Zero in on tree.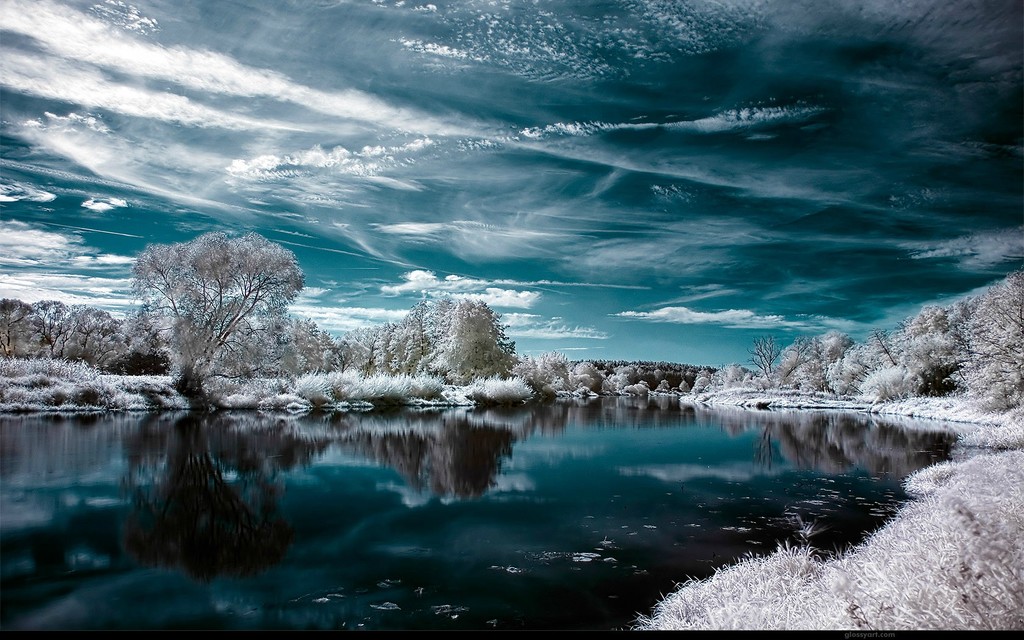
Zeroed in: locate(441, 298, 508, 395).
